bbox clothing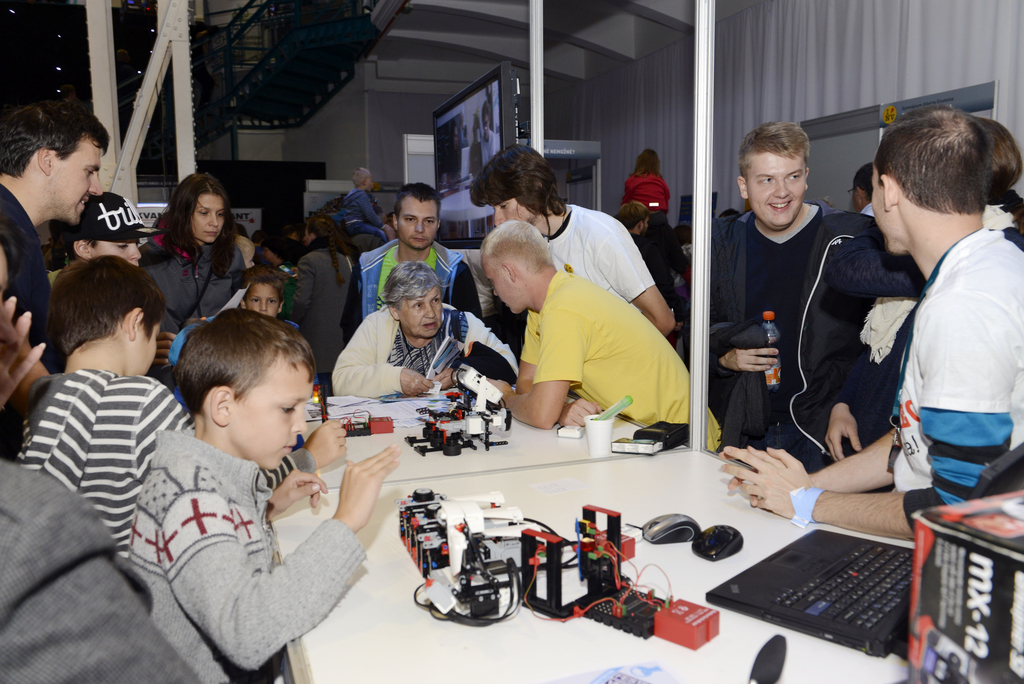
<box>291,238,360,380</box>
